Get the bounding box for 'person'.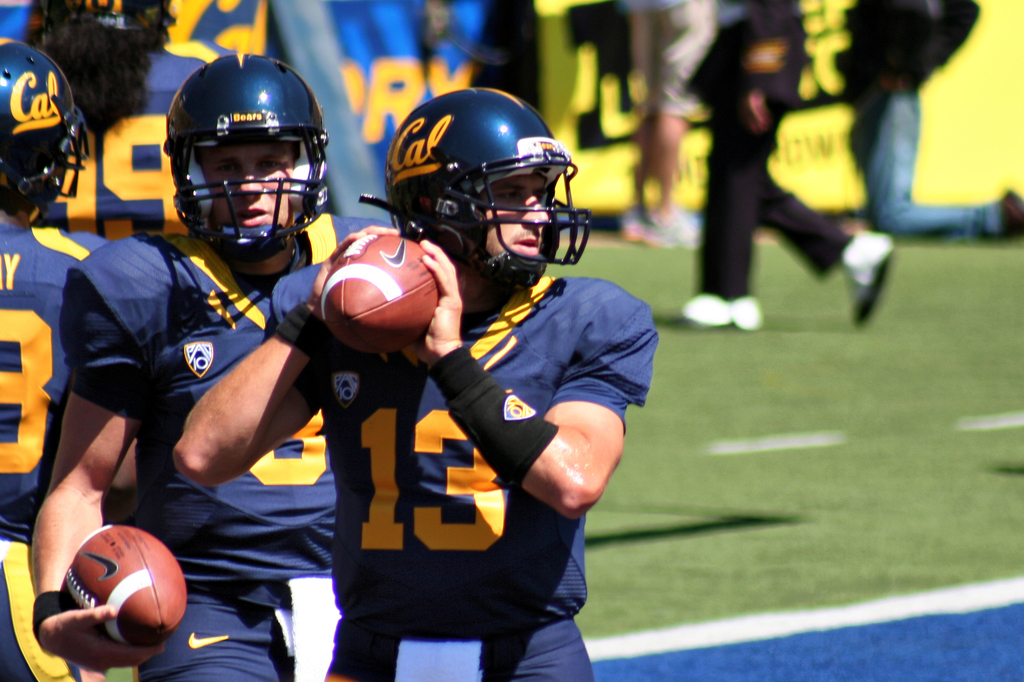
822 0 1023 243.
